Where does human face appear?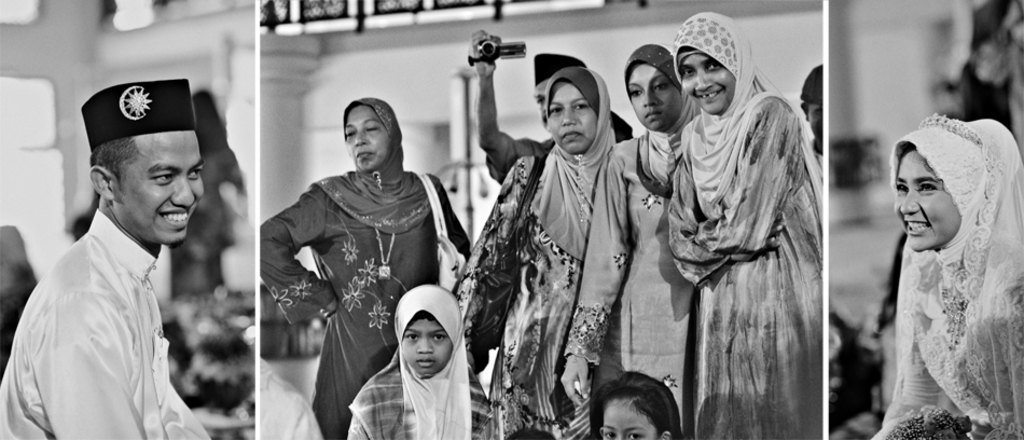
Appears at select_region(682, 53, 736, 113).
